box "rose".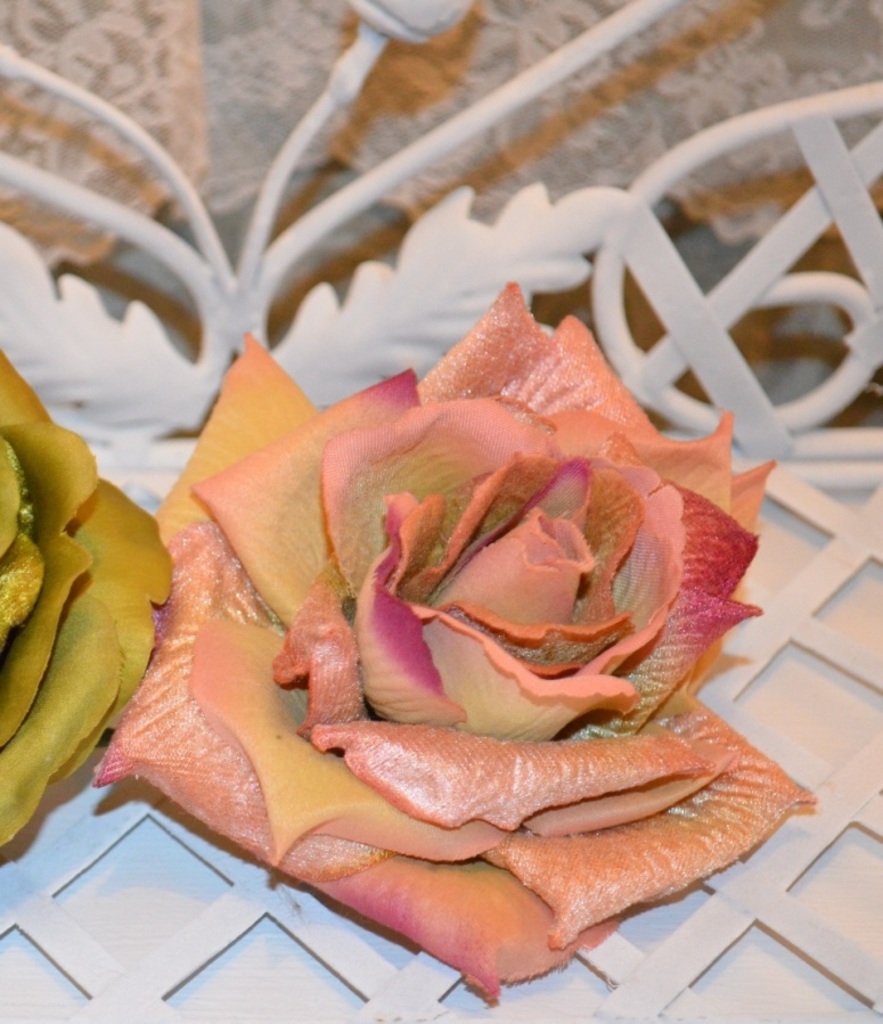
83/278/816/1013.
